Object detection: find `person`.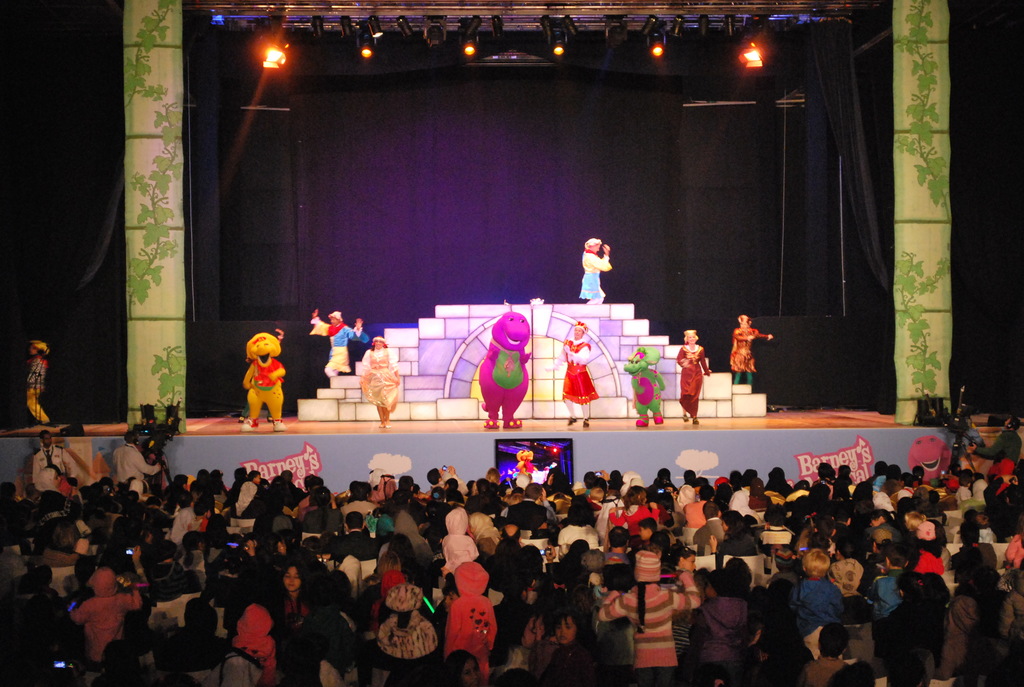
[x1=675, y1=328, x2=710, y2=432].
